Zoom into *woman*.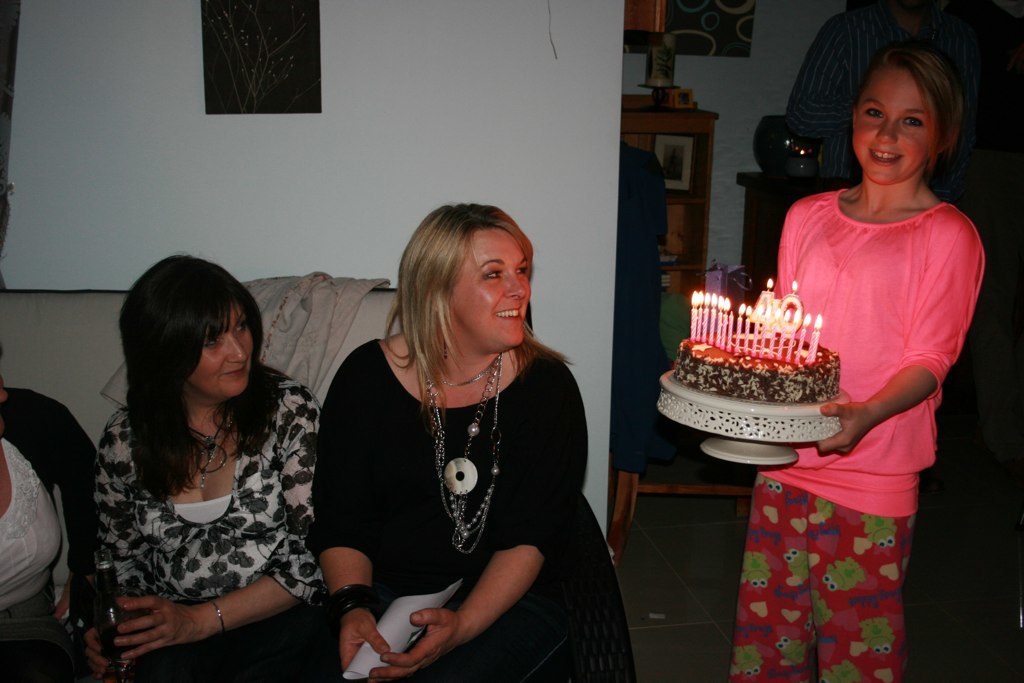
Zoom target: <region>313, 191, 612, 682</region>.
